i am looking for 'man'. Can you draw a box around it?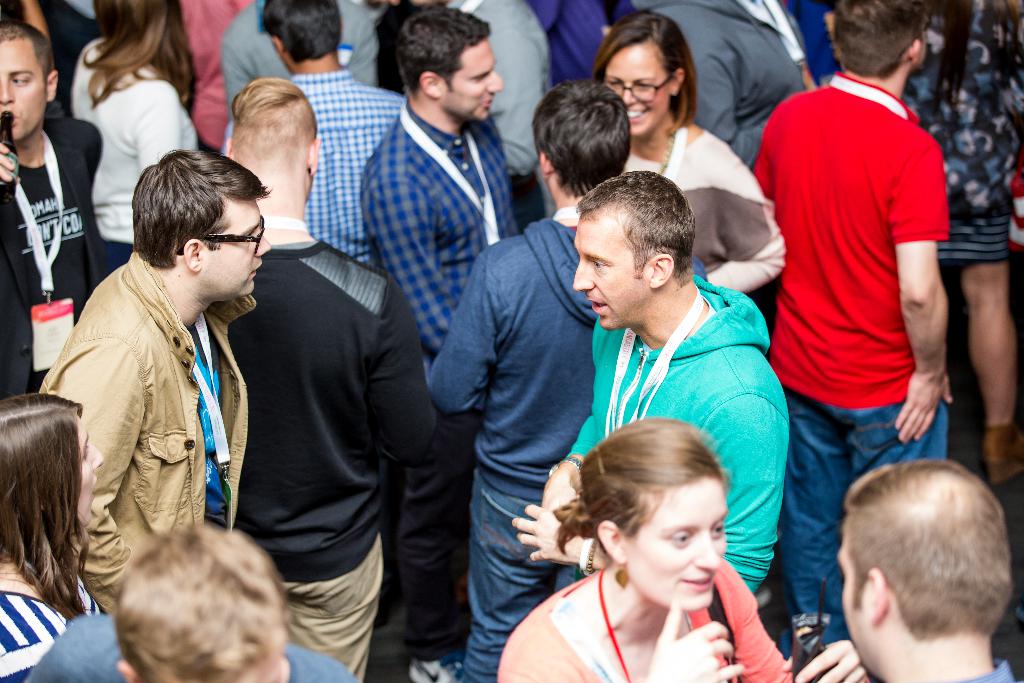
Sure, the bounding box is (216, 0, 379, 125).
